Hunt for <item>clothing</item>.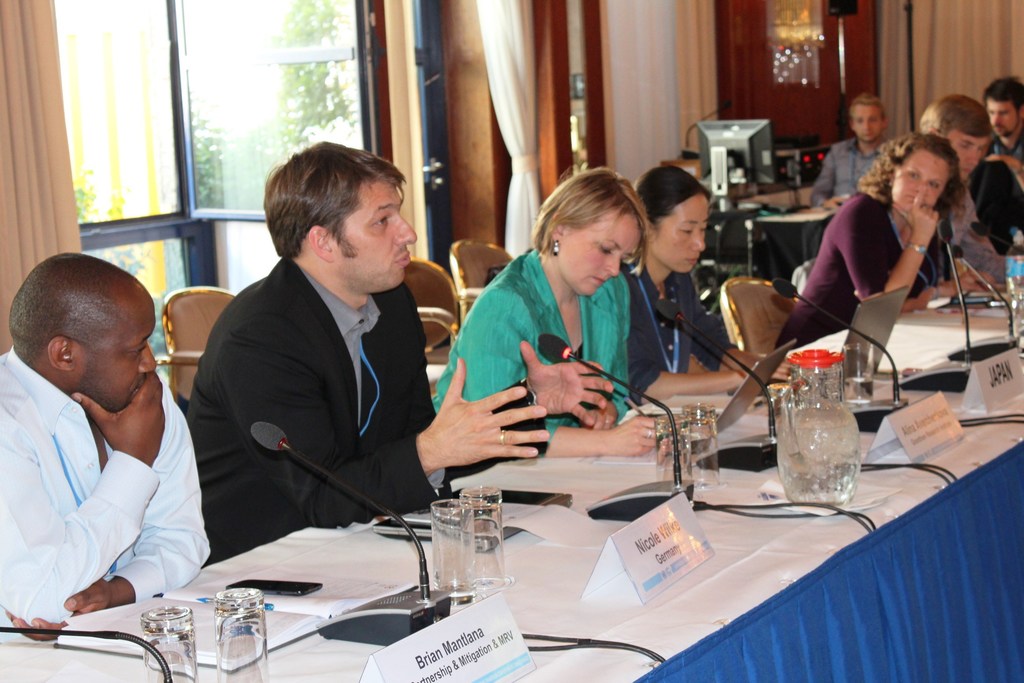
Hunted down at 916/159/1023/284.
